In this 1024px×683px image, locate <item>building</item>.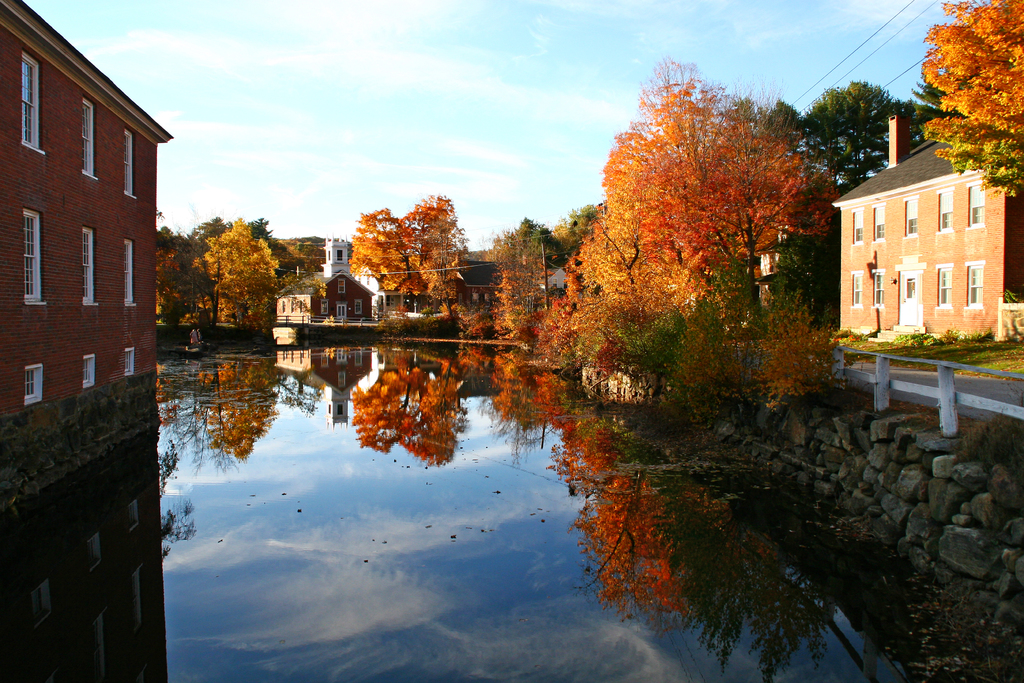
Bounding box: <box>270,233,375,331</box>.
